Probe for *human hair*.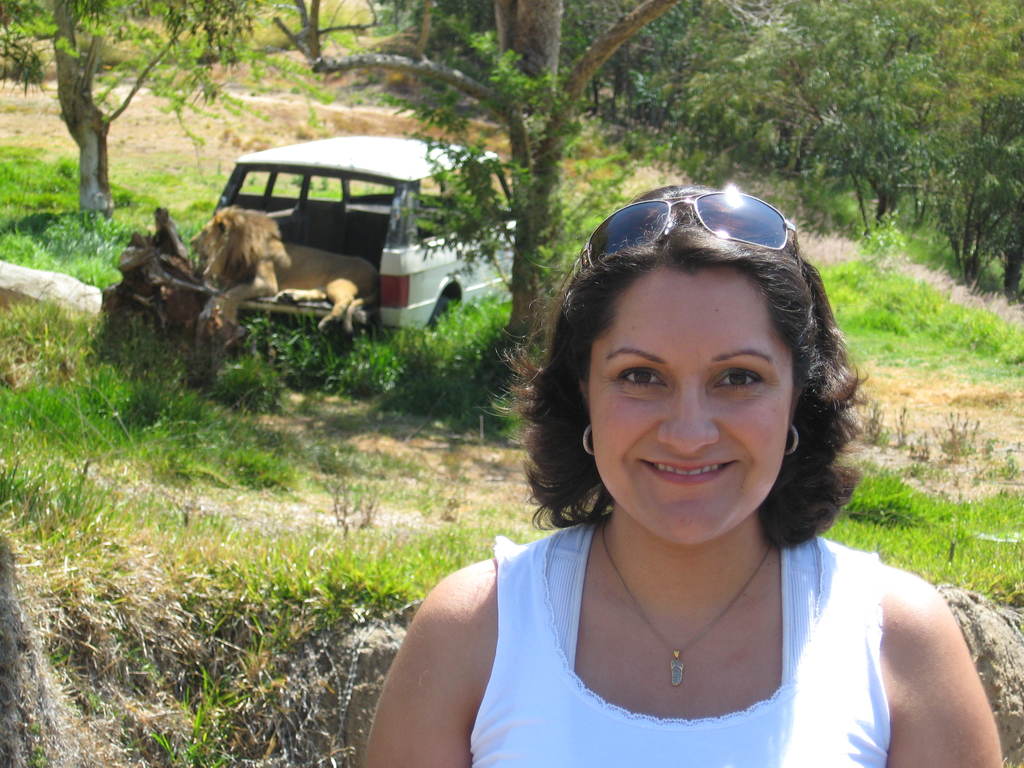
Probe result: BBox(524, 175, 853, 550).
